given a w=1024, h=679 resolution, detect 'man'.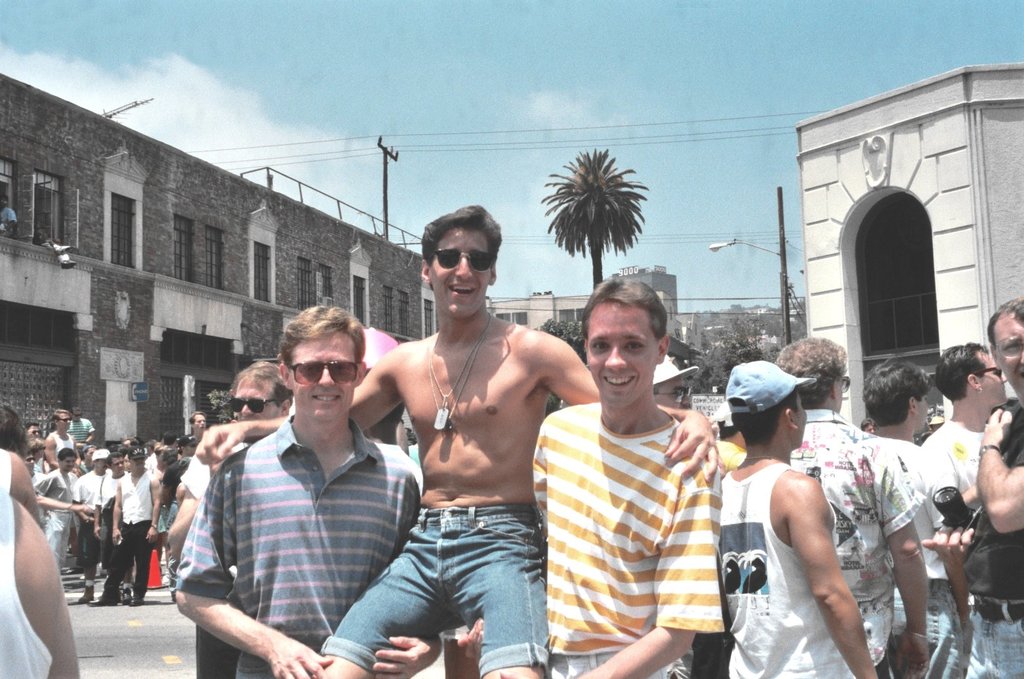
x1=171 y1=301 x2=442 y2=678.
